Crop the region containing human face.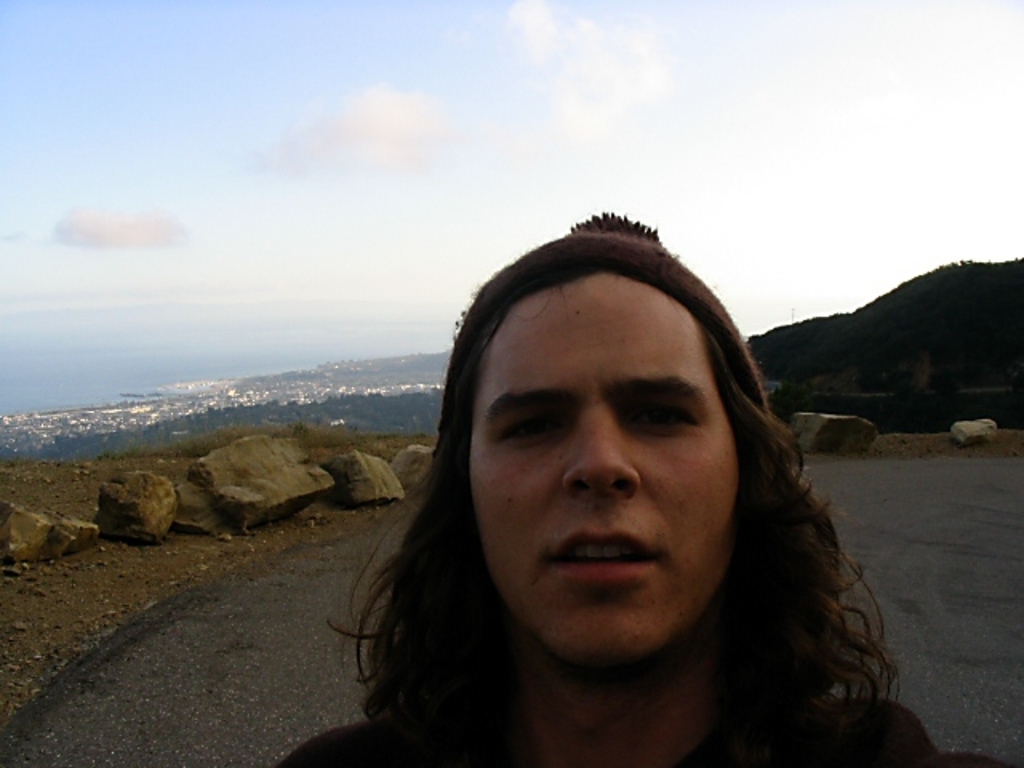
Crop region: {"x1": 475, "y1": 282, "x2": 742, "y2": 666}.
